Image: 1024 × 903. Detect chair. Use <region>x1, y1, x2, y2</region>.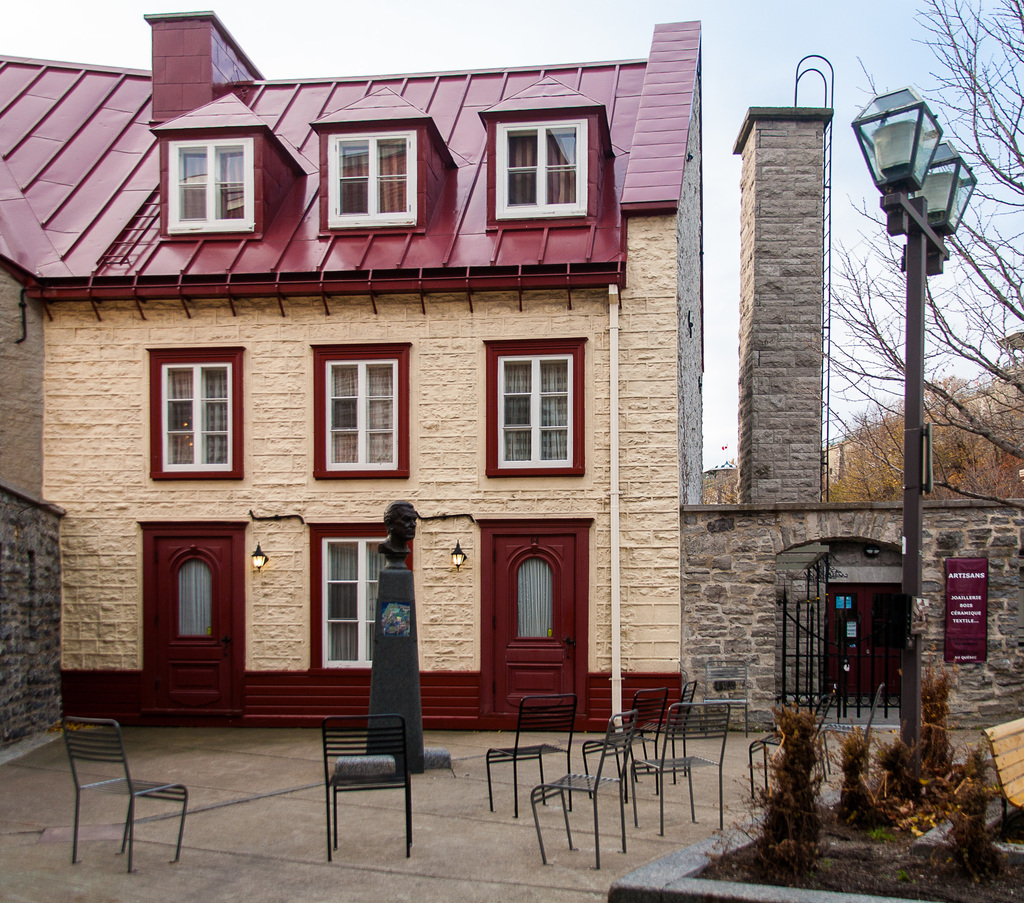
<region>820, 685, 884, 779</region>.
